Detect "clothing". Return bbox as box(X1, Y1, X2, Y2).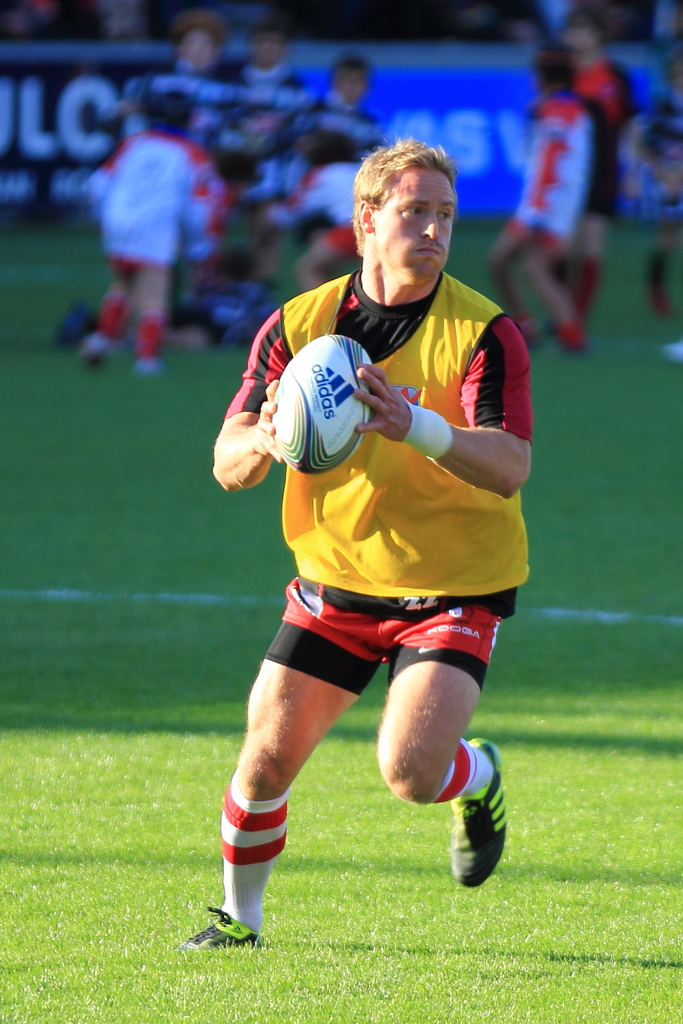
box(518, 80, 581, 252).
